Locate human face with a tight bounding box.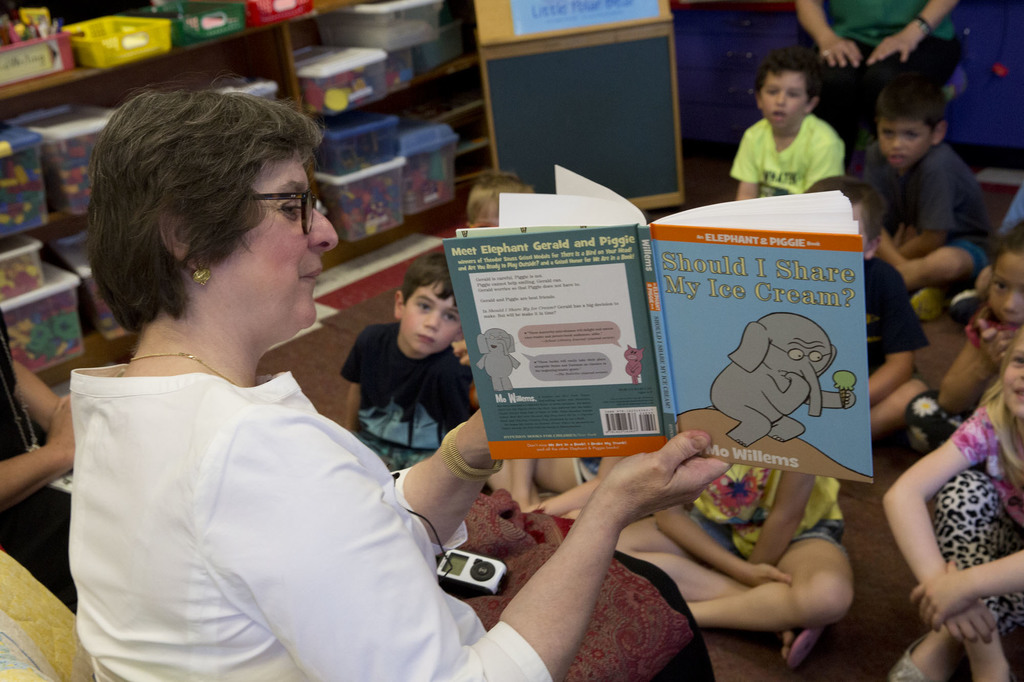
x1=204, y1=148, x2=339, y2=337.
